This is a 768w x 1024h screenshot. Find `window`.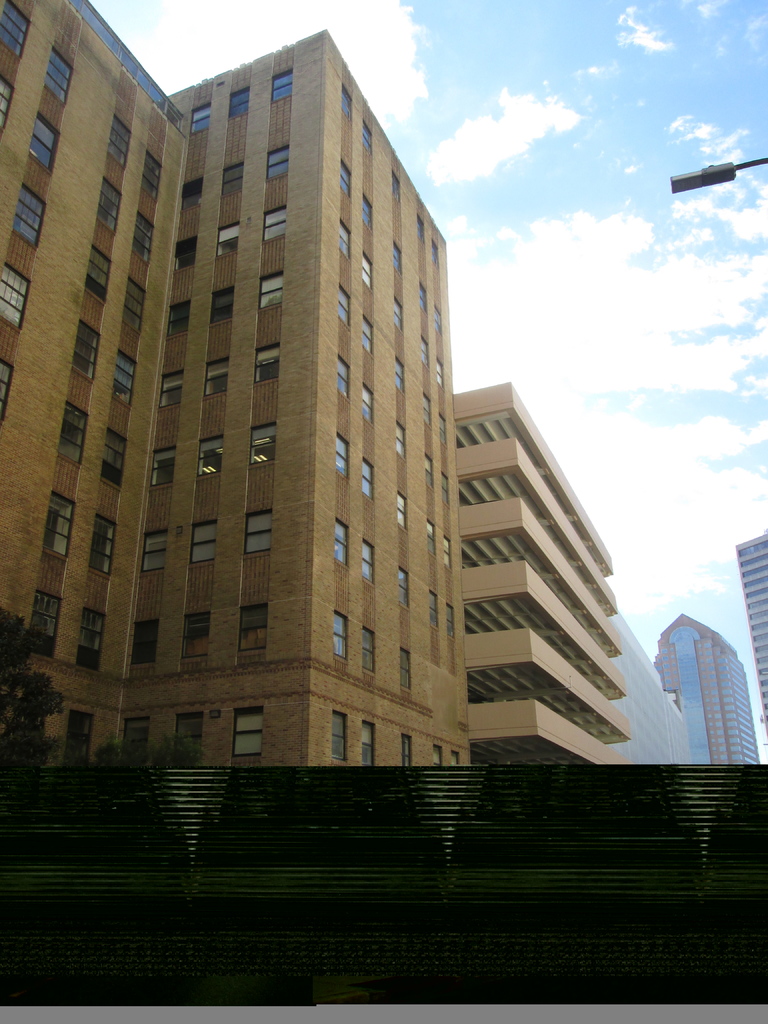
Bounding box: bbox(390, 245, 401, 266).
